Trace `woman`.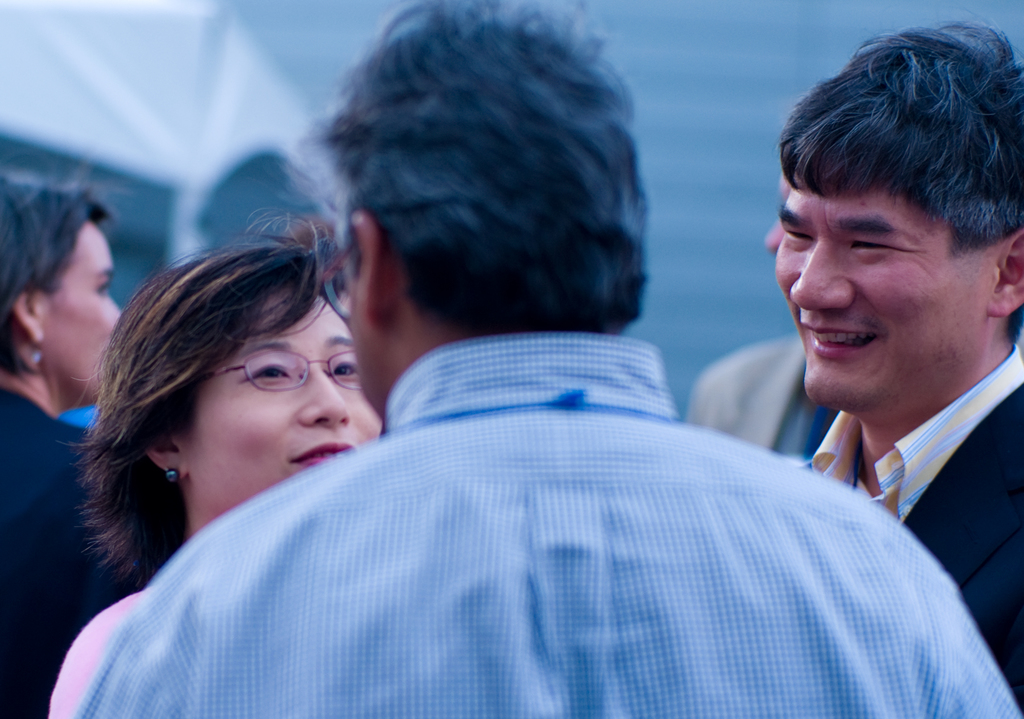
Traced to region(0, 164, 154, 718).
